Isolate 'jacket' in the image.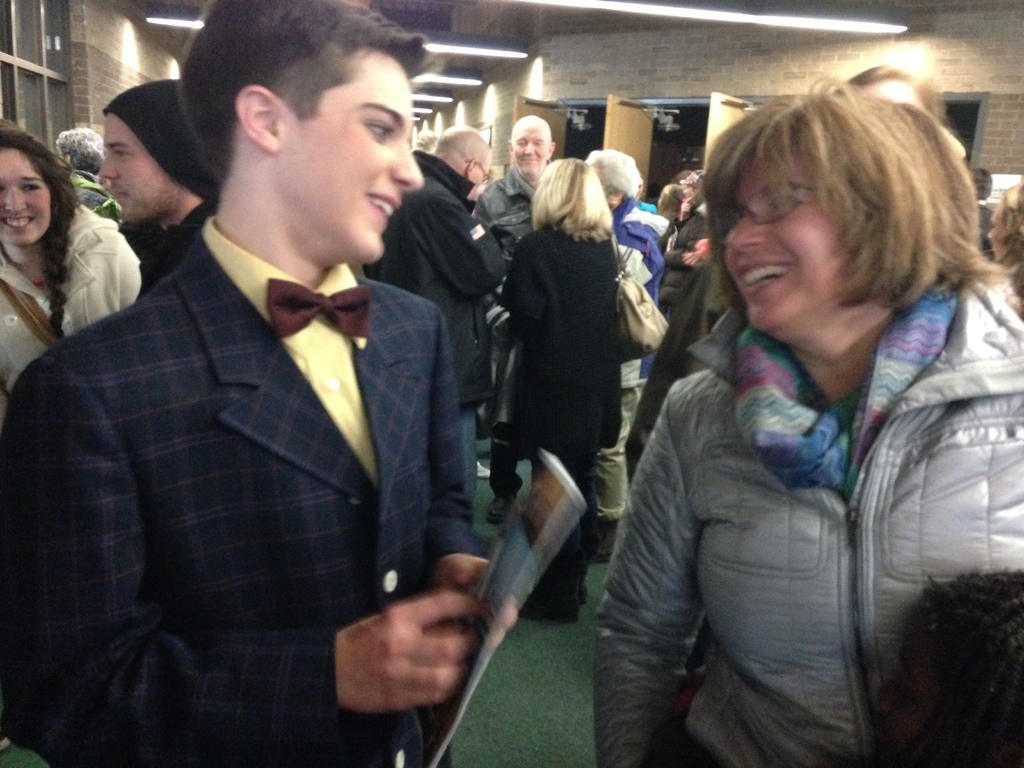
Isolated region: 362, 151, 509, 405.
